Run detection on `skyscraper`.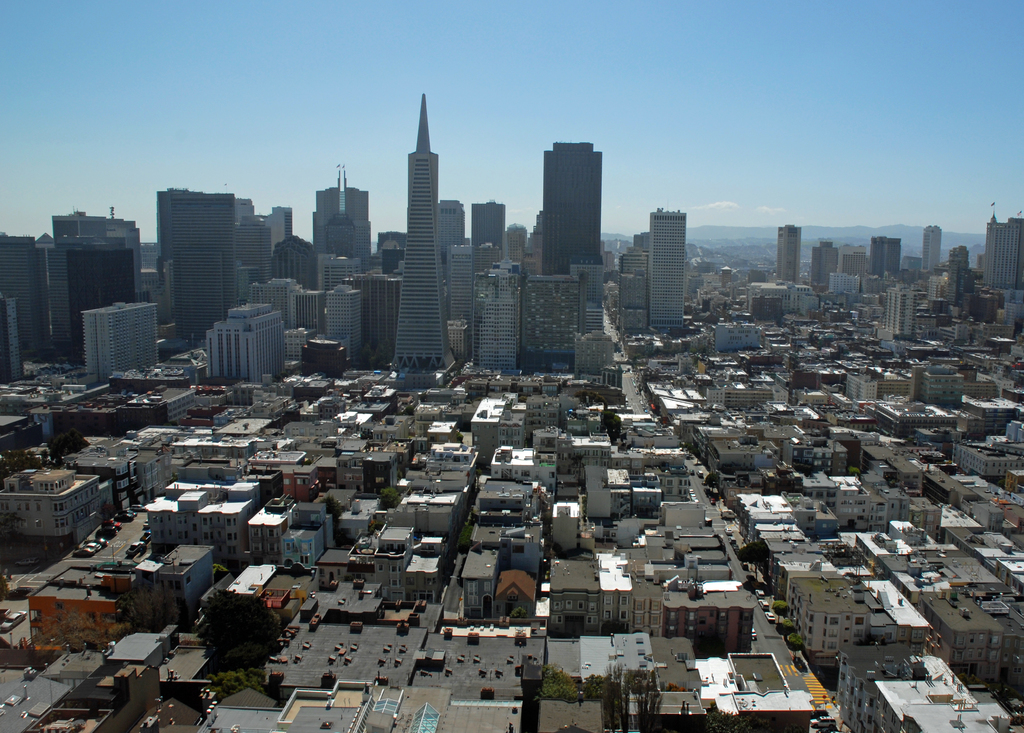
Result: x1=392, y1=96, x2=460, y2=383.
